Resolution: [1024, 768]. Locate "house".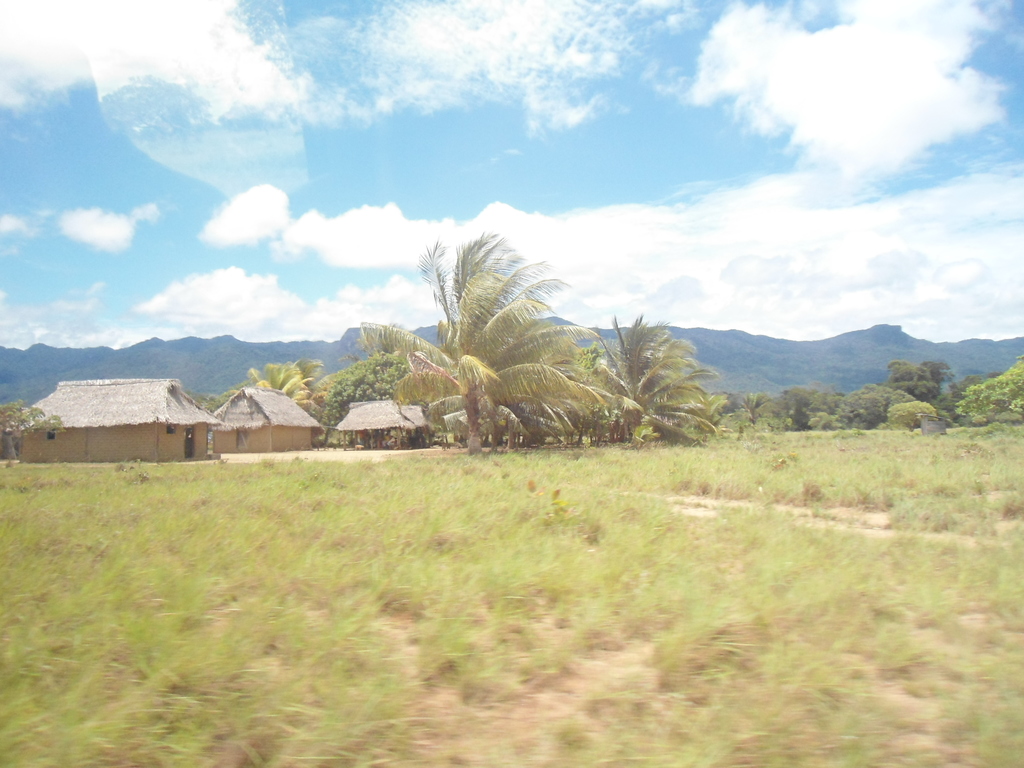
[x1=334, y1=397, x2=433, y2=452].
